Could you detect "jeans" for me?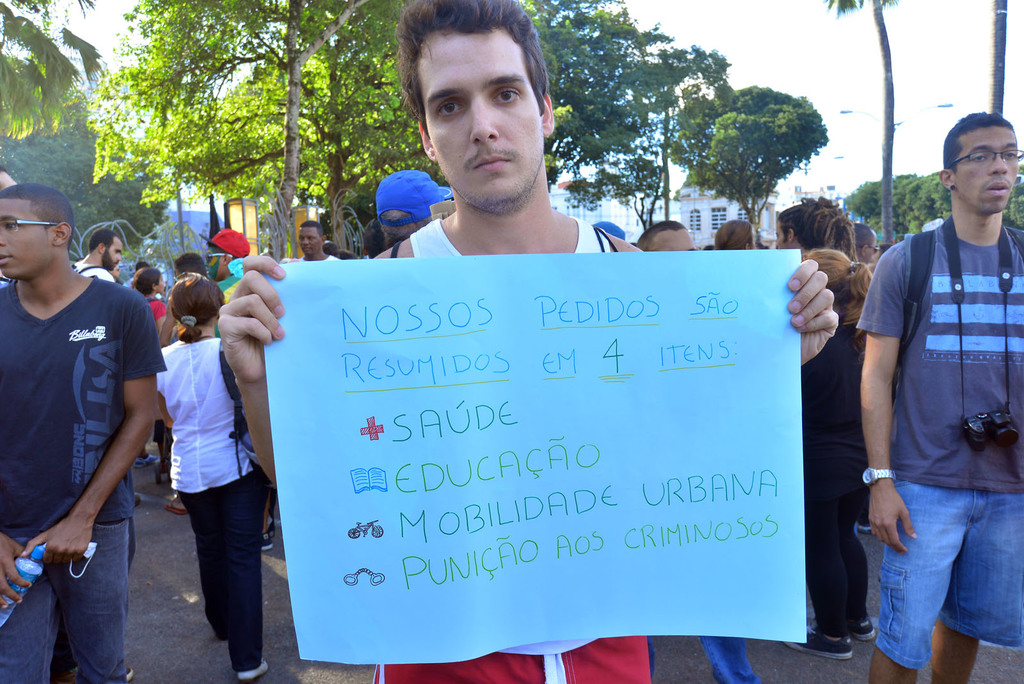
Detection result: l=687, t=631, r=762, b=681.
